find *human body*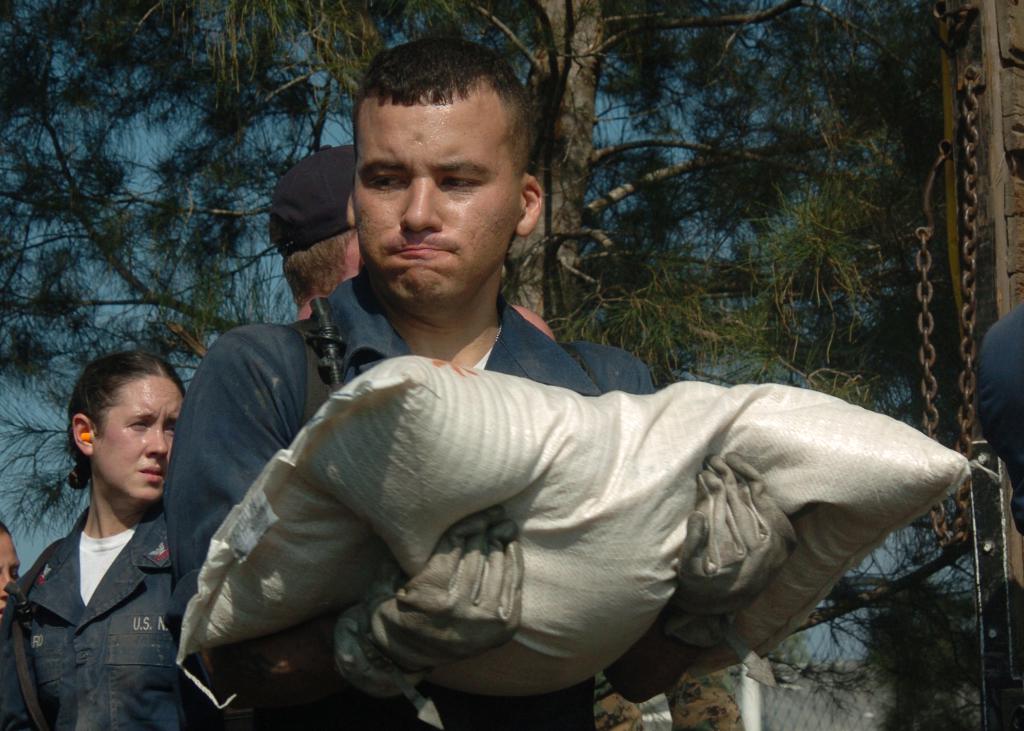
locate(592, 668, 749, 730)
